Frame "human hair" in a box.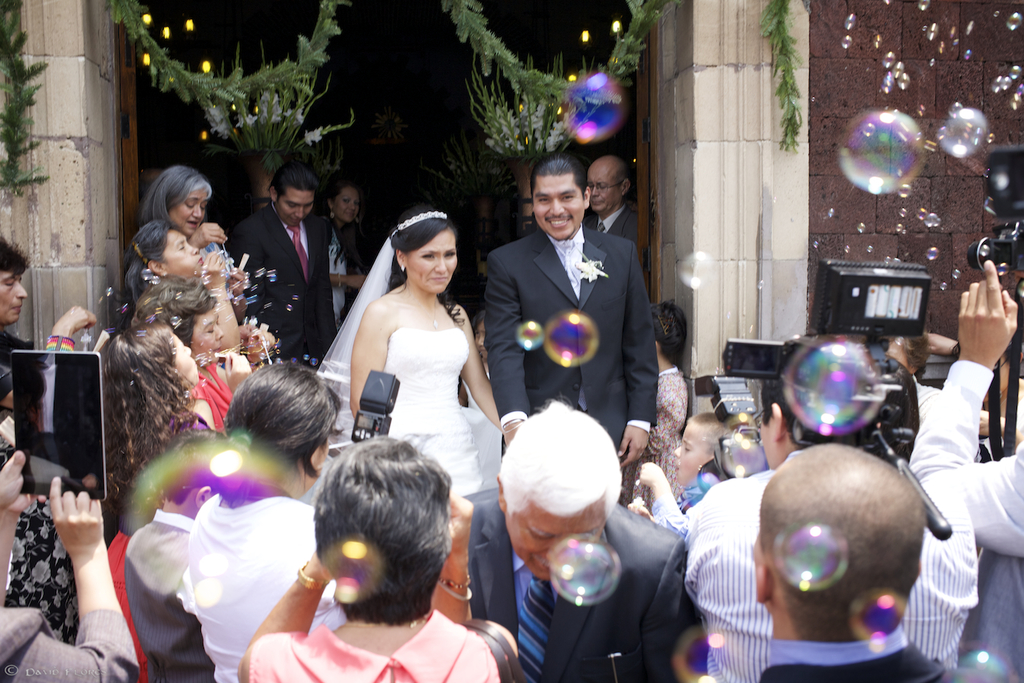
l=0, t=238, r=30, b=275.
